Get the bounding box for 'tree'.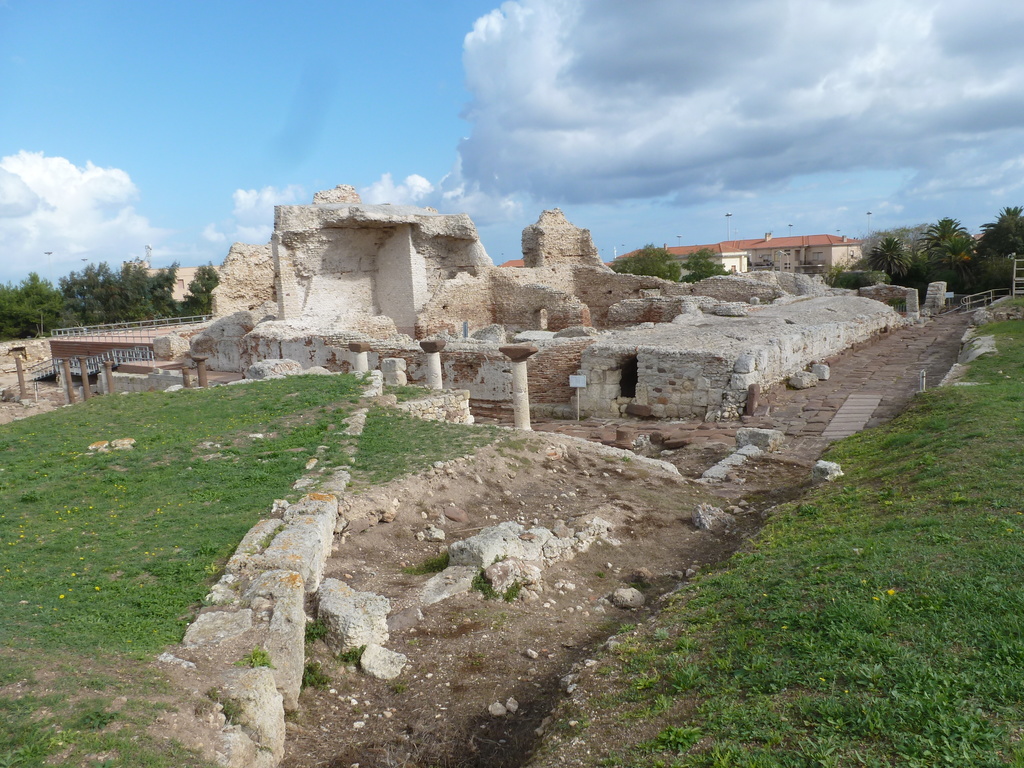
[x1=610, y1=239, x2=687, y2=297].
